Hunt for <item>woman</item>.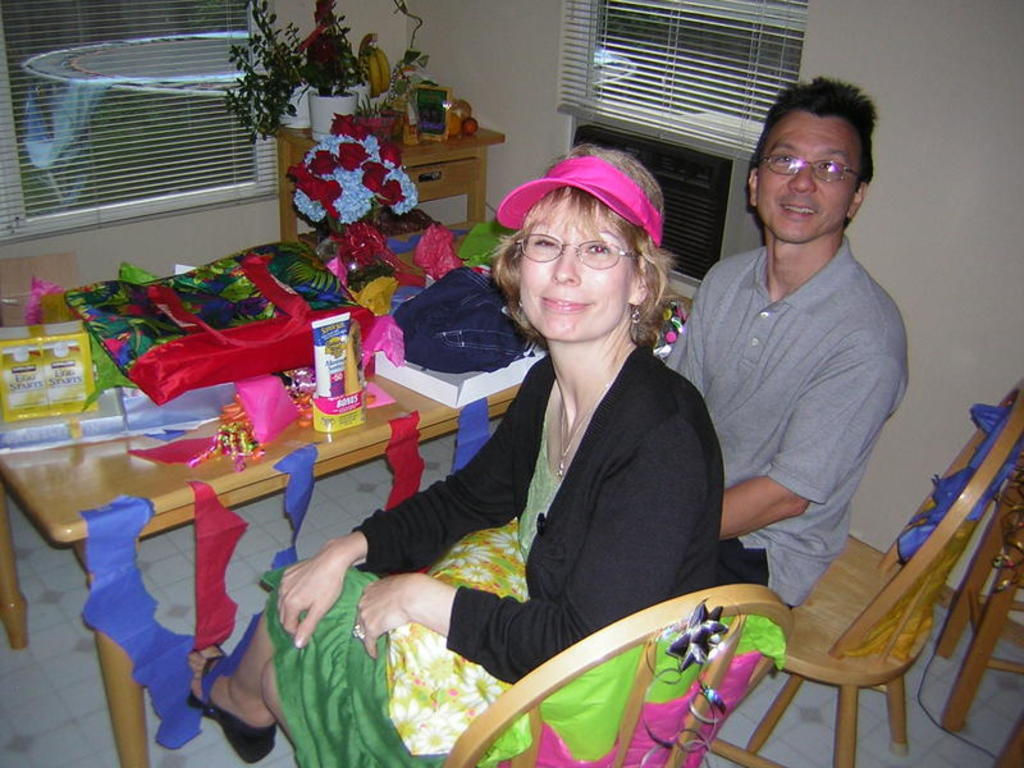
Hunted down at (left=250, top=116, right=748, bottom=754).
